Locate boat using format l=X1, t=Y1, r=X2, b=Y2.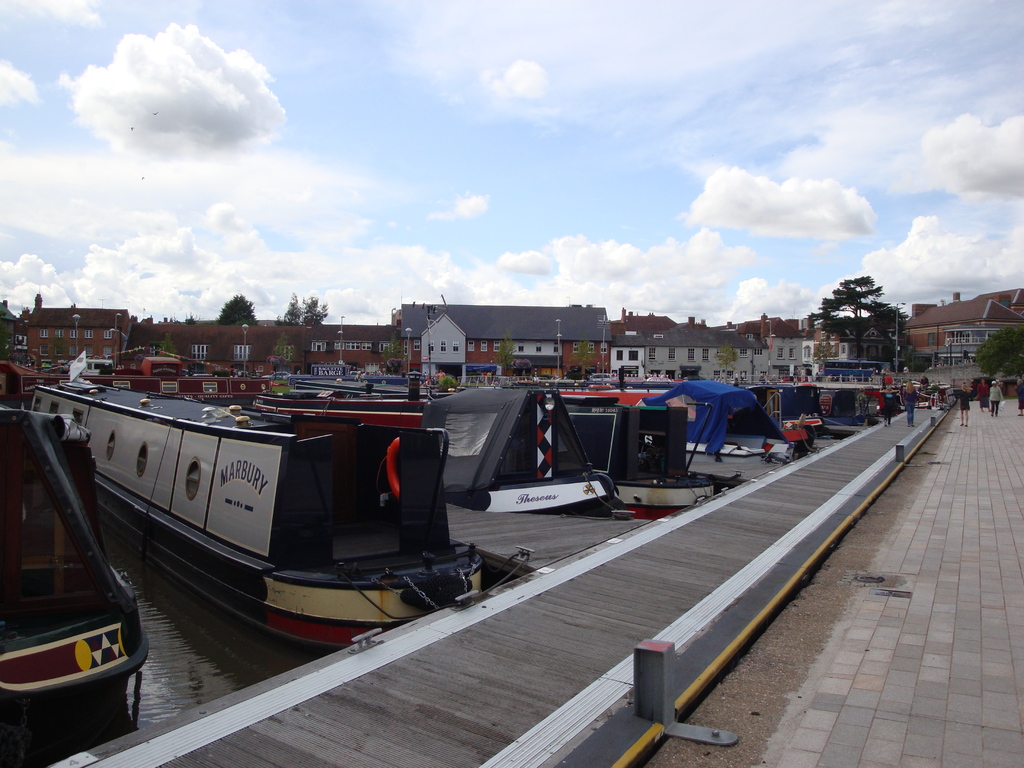
l=254, t=385, r=620, b=512.
